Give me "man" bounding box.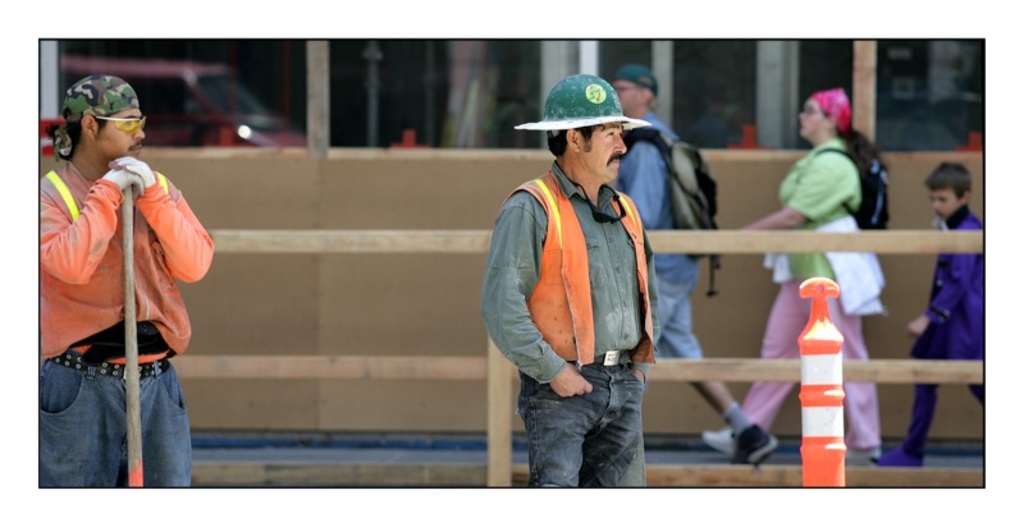
crop(36, 69, 212, 485).
